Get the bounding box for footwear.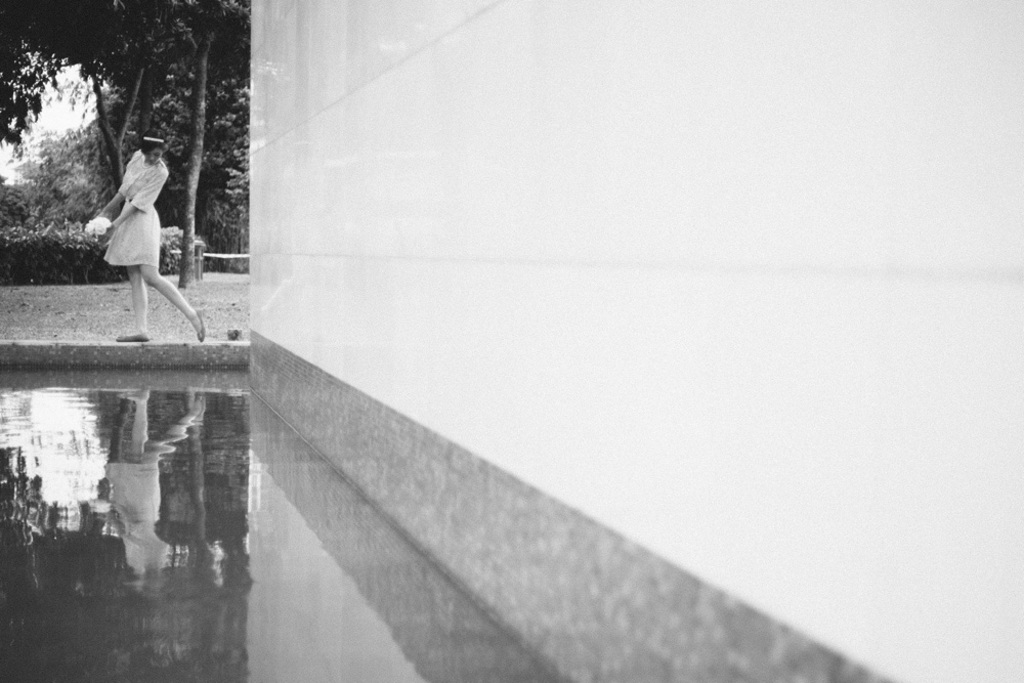
116,334,144,341.
